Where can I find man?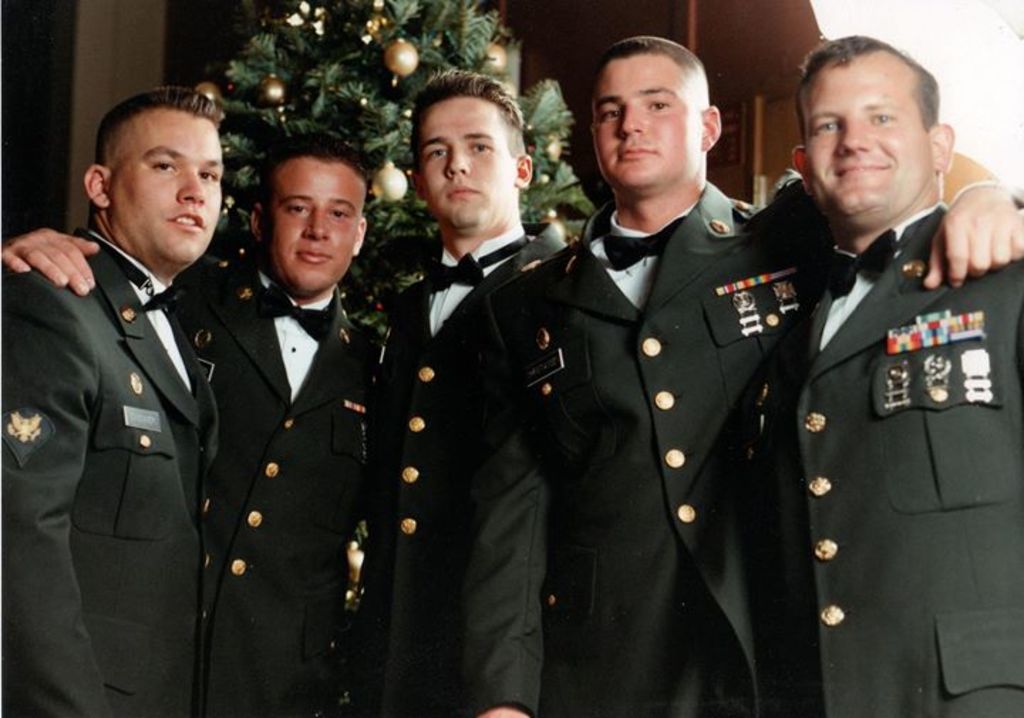
You can find it at region(526, 33, 1023, 717).
